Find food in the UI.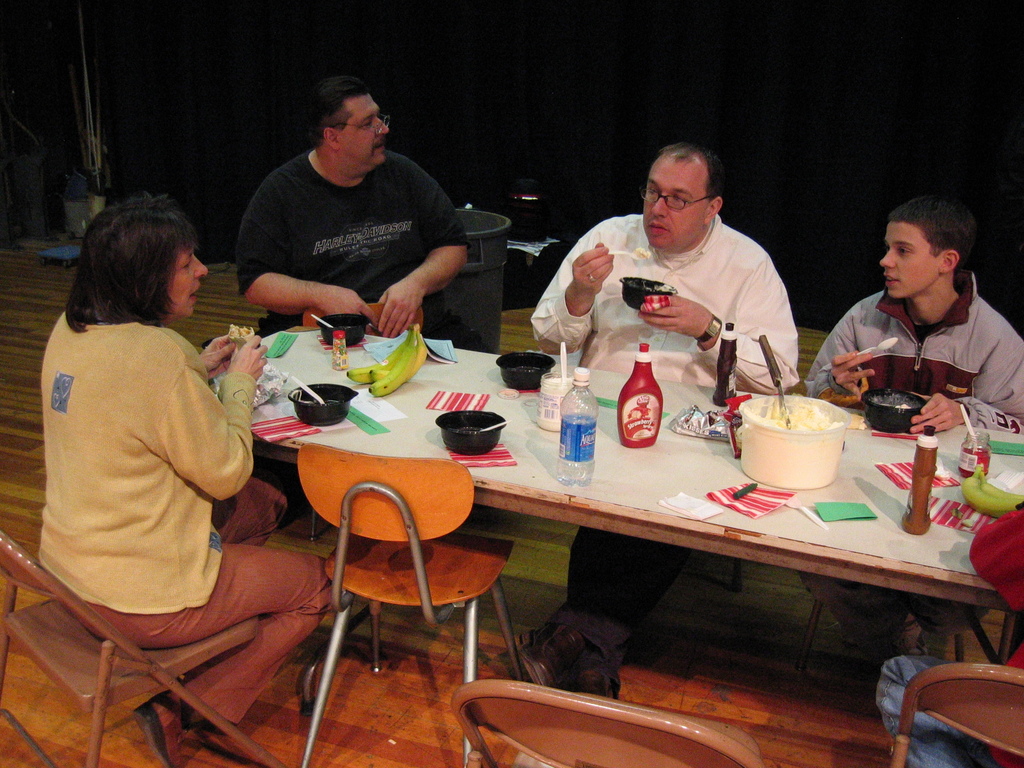
UI element at x1=982, y1=475, x2=1023, y2=500.
